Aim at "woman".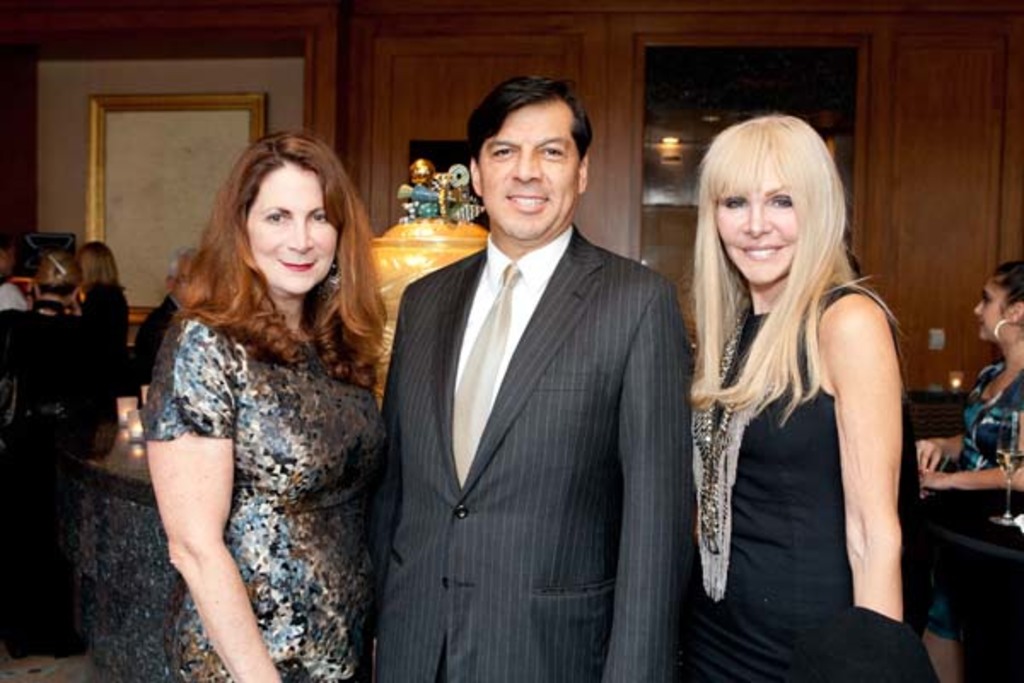
Aimed at Rect(916, 258, 1022, 681).
